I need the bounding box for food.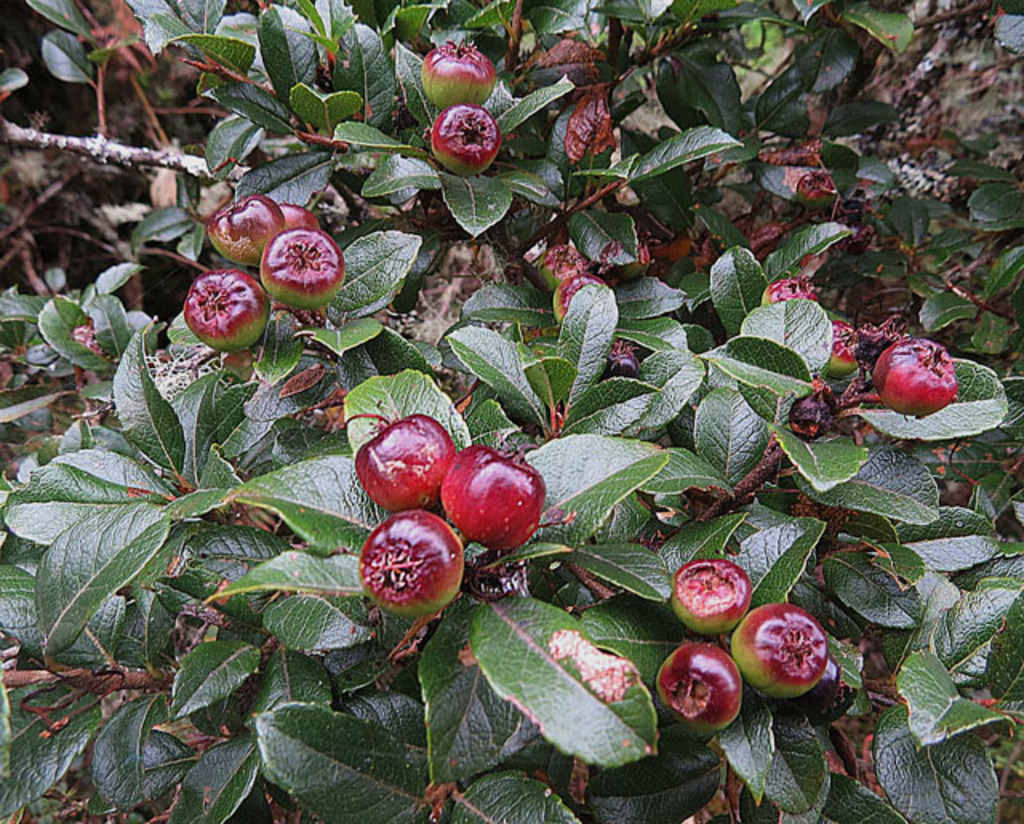
Here it is: rect(283, 203, 325, 227).
